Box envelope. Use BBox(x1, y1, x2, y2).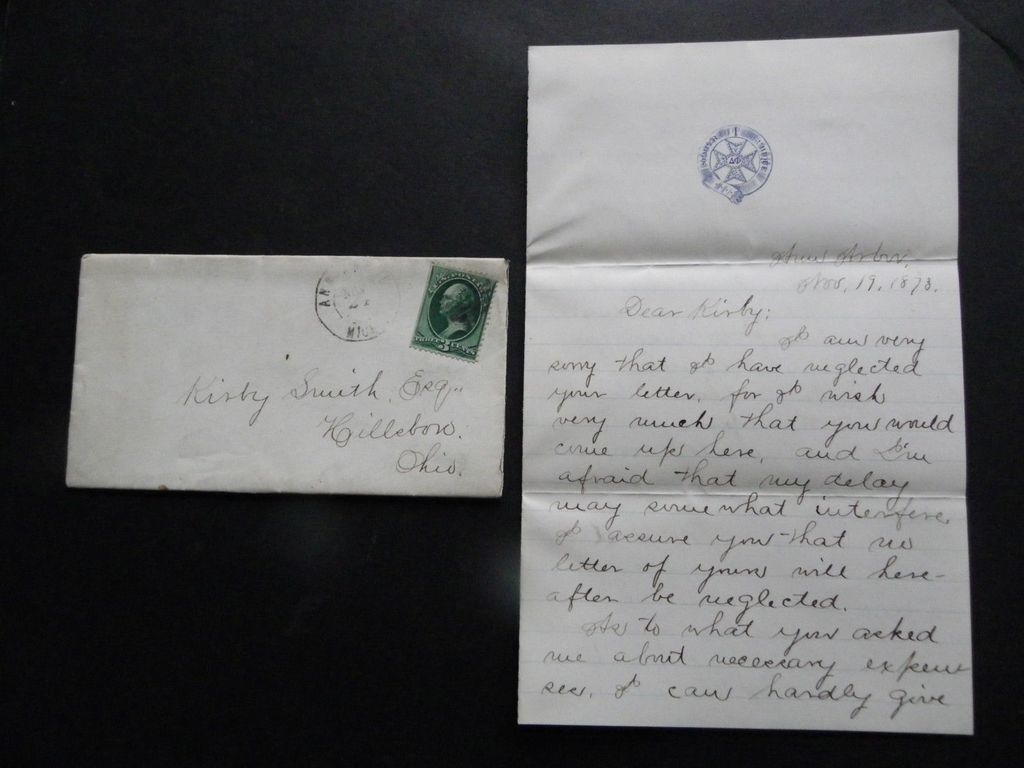
BBox(66, 250, 505, 495).
